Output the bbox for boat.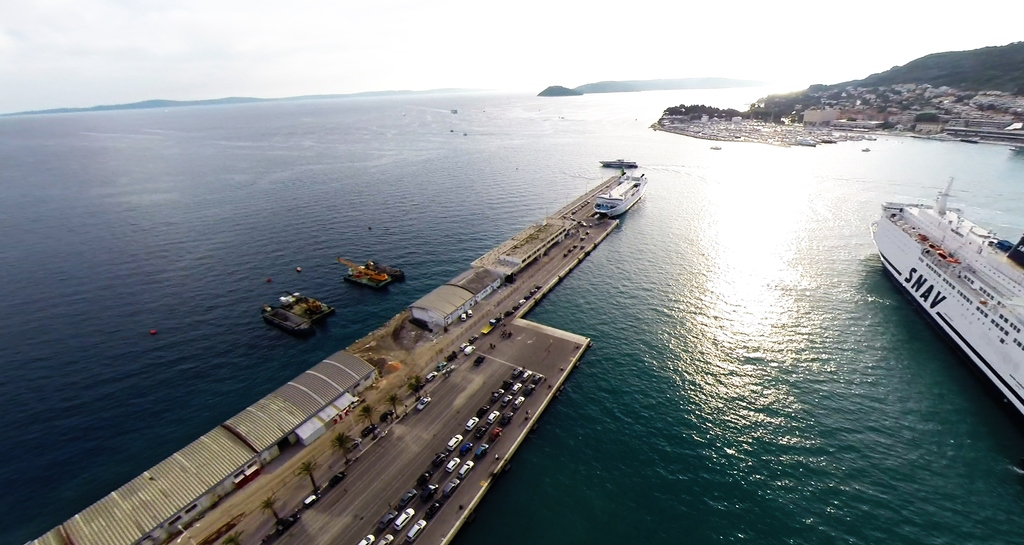
region(590, 168, 656, 221).
